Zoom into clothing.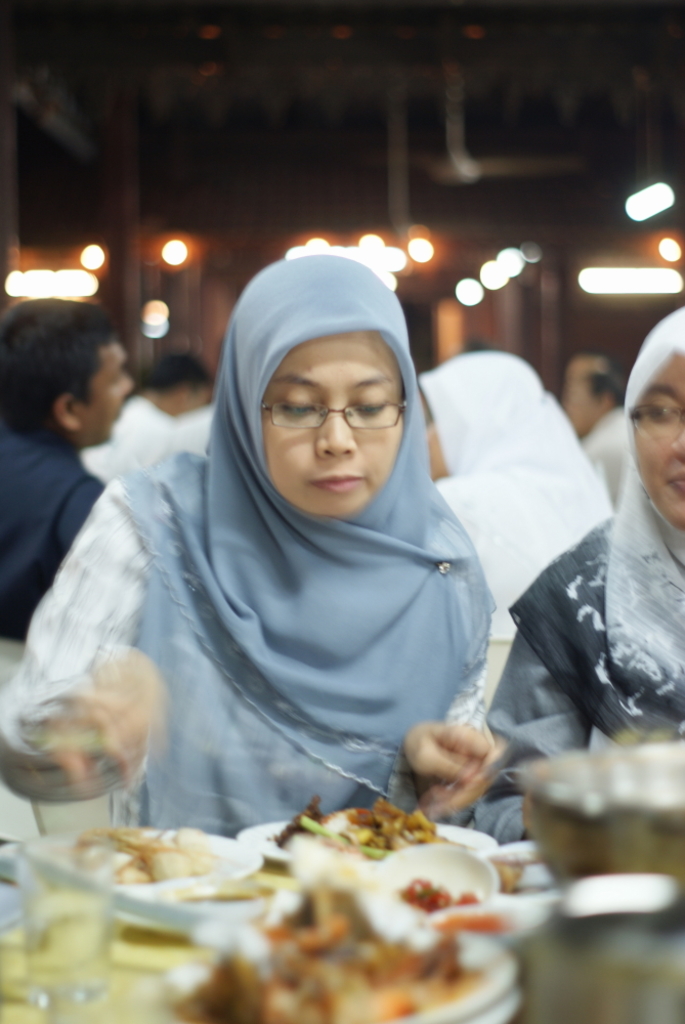
Zoom target: [427,348,615,668].
